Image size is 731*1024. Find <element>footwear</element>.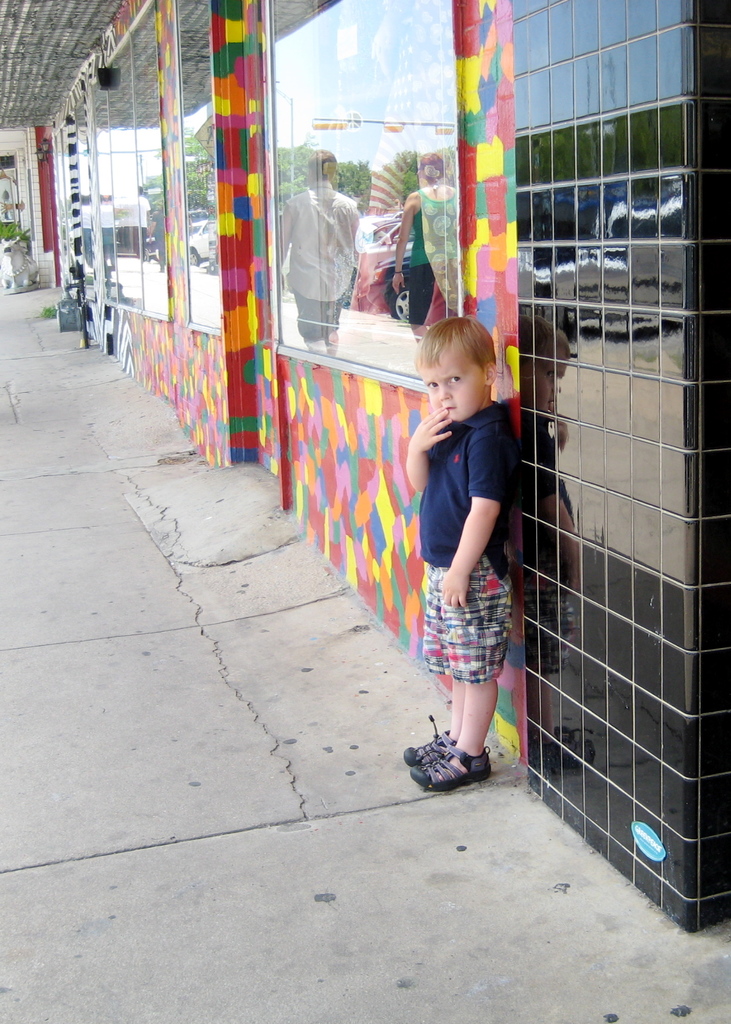
414,737,496,801.
